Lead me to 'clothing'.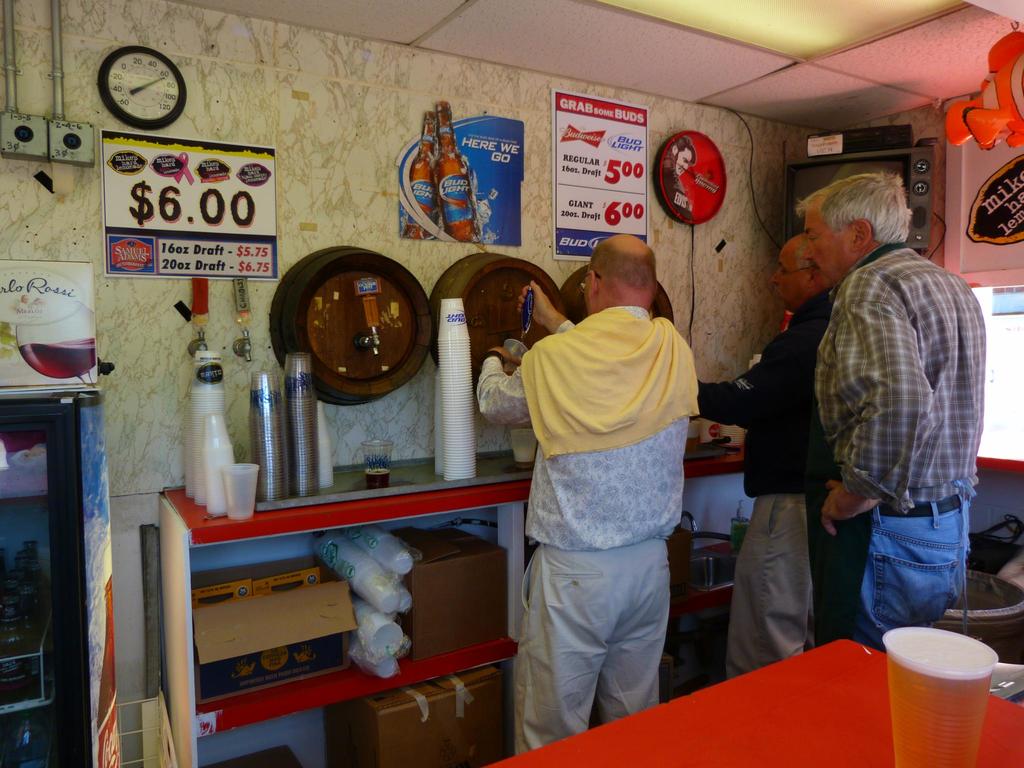
Lead to {"x1": 813, "y1": 236, "x2": 981, "y2": 661}.
